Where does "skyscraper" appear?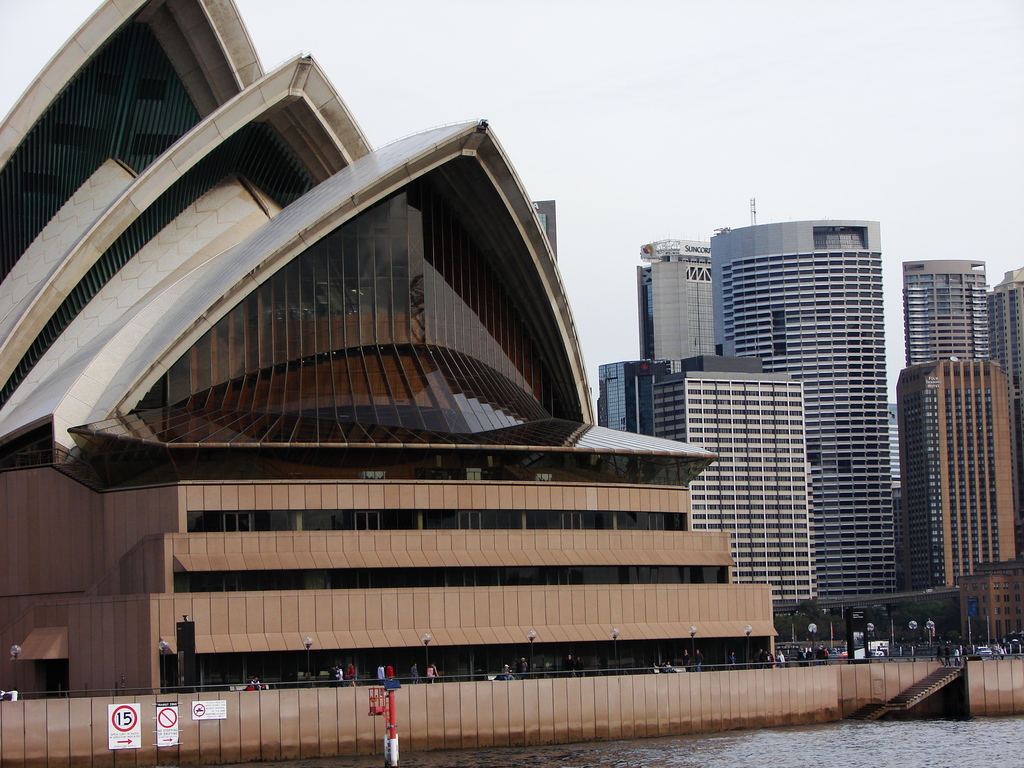
Appears at select_region(644, 355, 816, 618).
